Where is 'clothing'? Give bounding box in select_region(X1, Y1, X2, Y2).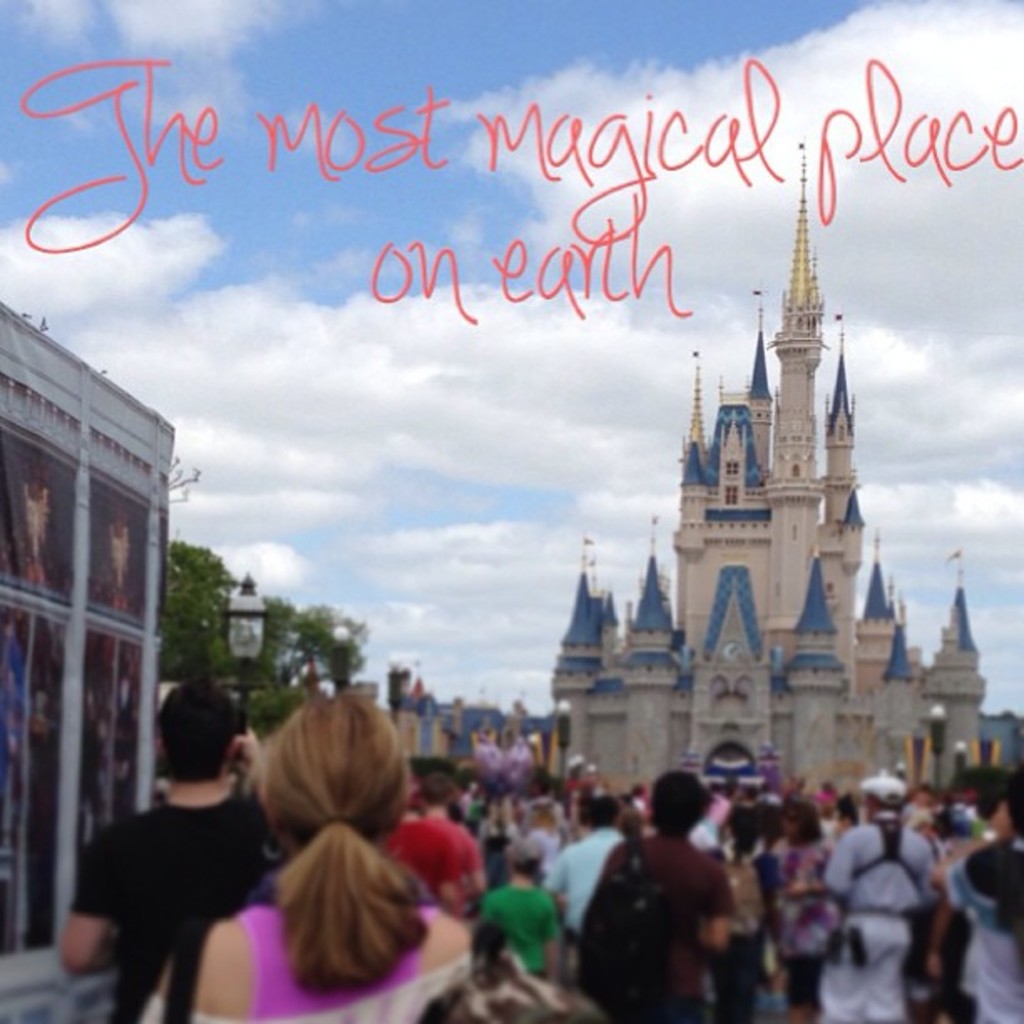
select_region(902, 803, 949, 840).
